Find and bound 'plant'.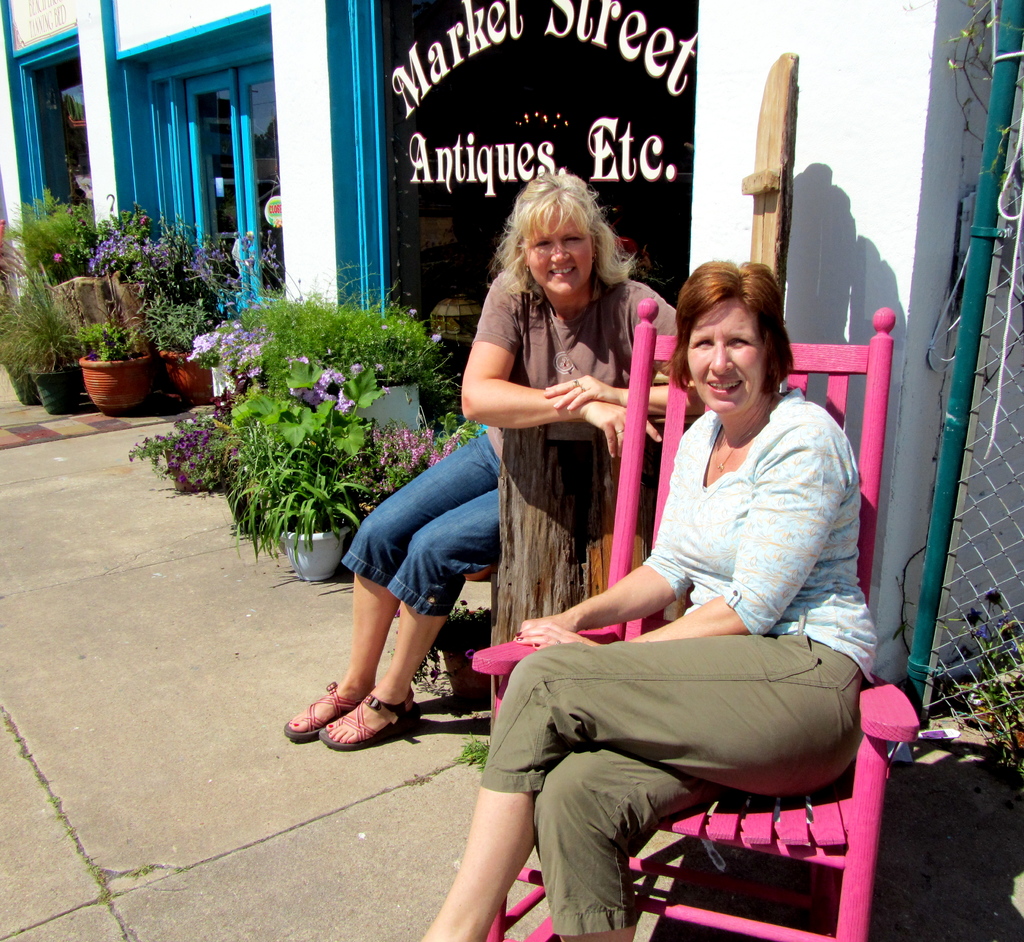
Bound: l=240, t=257, r=432, b=394.
